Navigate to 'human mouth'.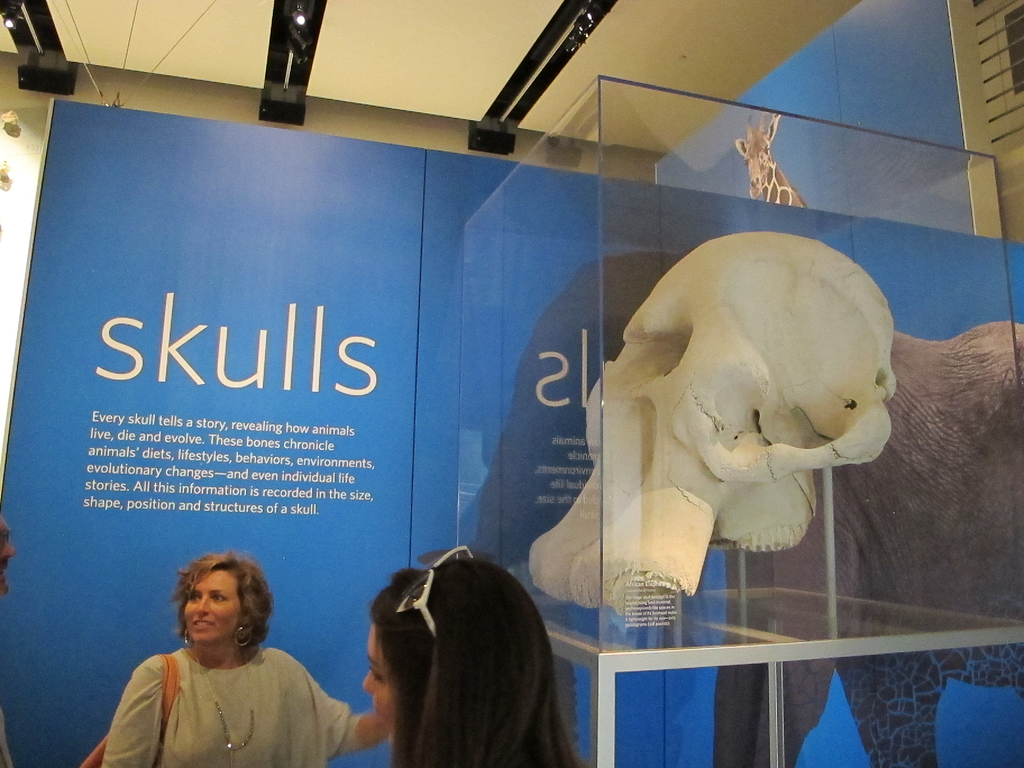
Navigation target: select_region(192, 620, 214, 628).
